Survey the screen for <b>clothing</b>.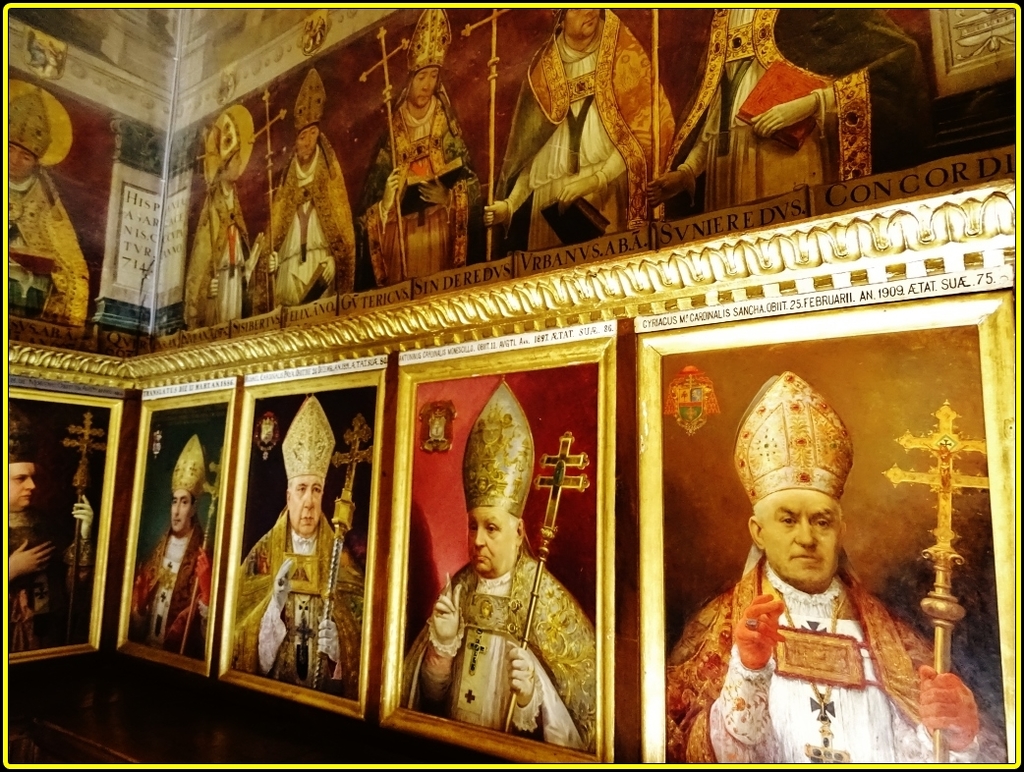
Survey found: <box>662,0,921,207</box>.
